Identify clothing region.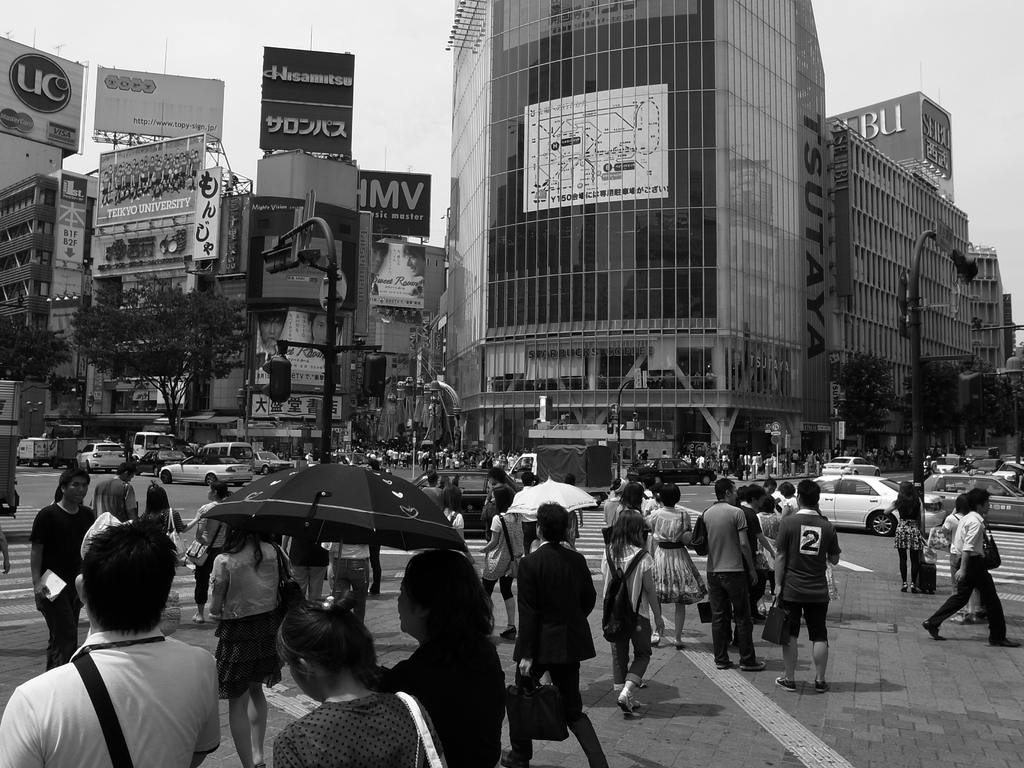
Region: (x1=472, y1=507, x2=529, y2=610).
